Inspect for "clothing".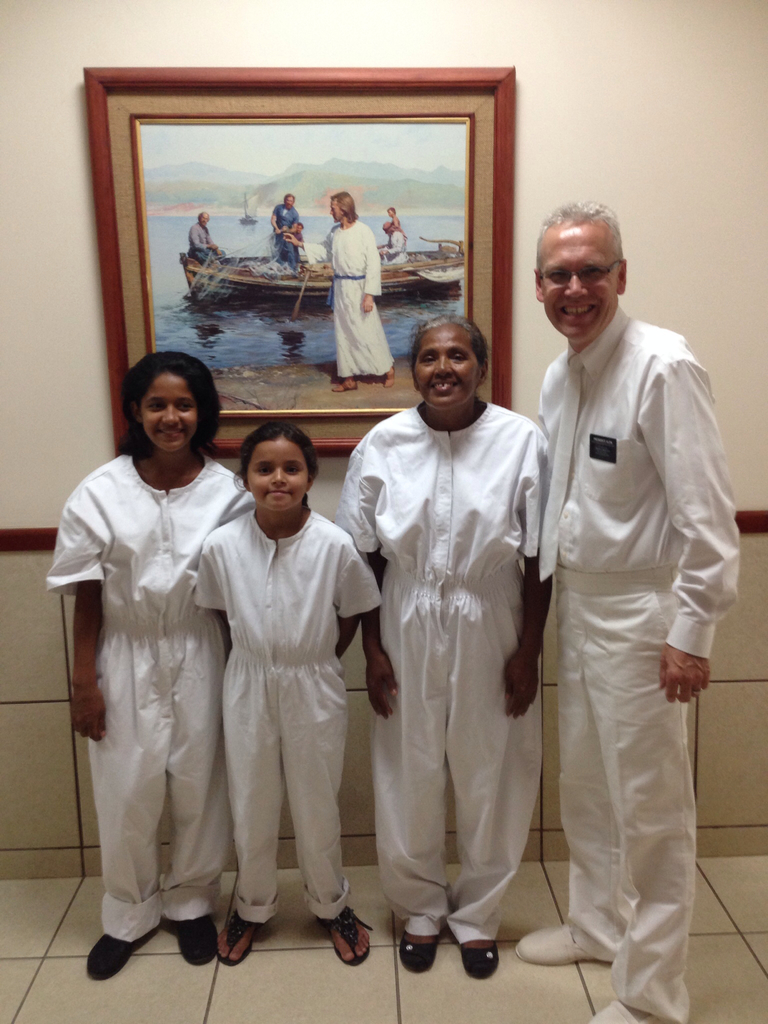
Inspection: left=355, top=348, right=561, bottom=928.
